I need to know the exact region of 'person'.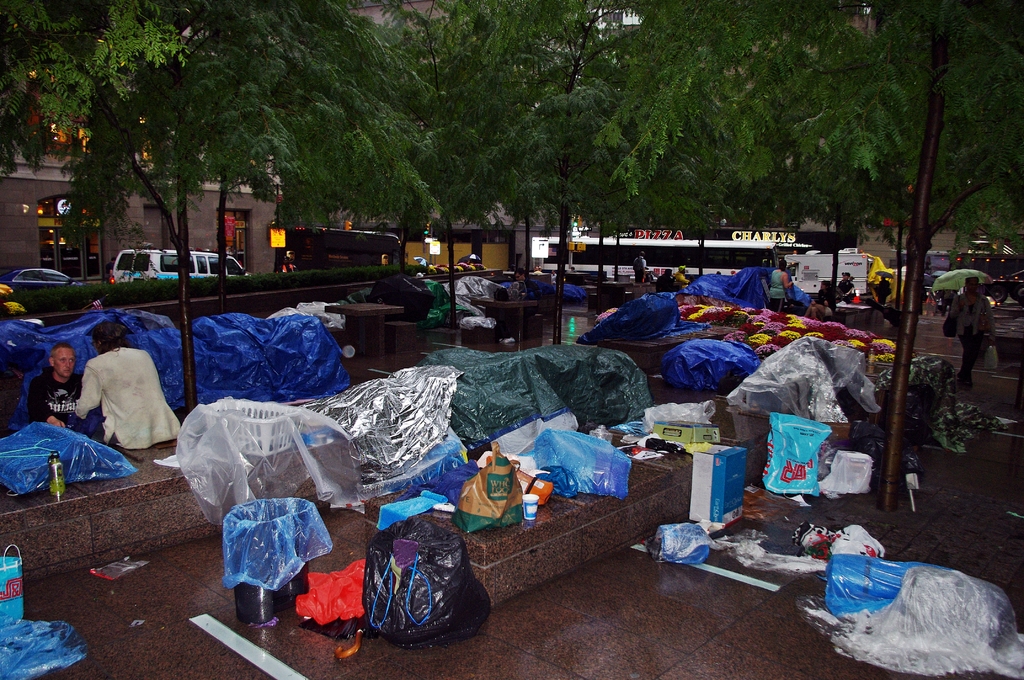
Region: detection(766, 258, 795, 314).
